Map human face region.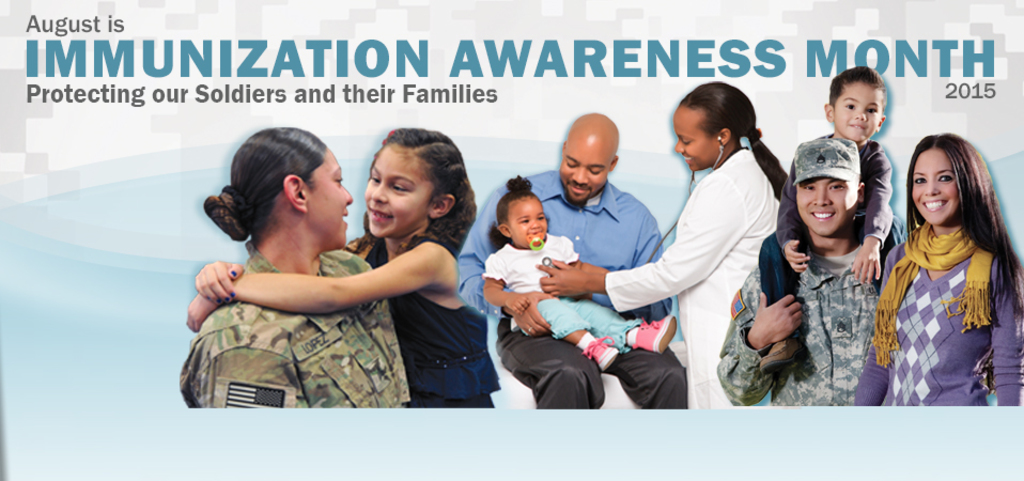
Mapped to crop(561, 141, 609, 203).
